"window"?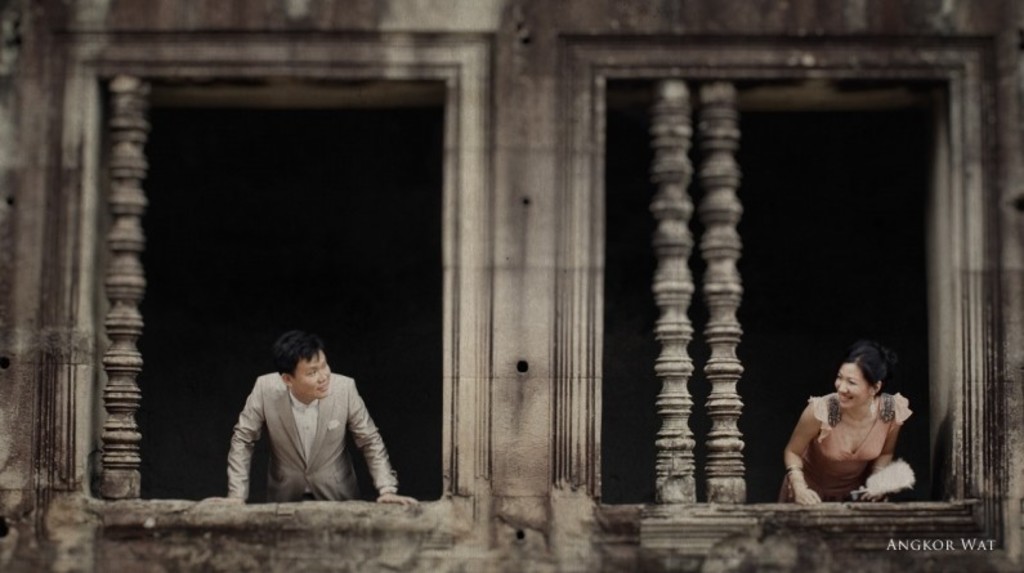
<bbox>551, 31, 998, 527</bbox>
